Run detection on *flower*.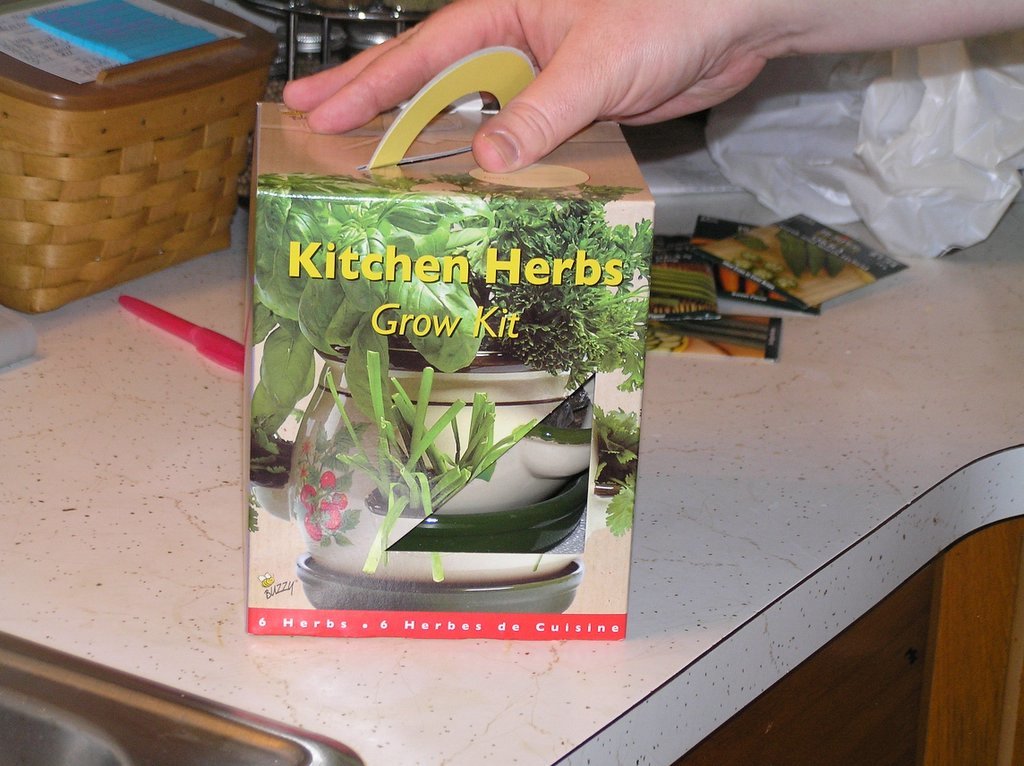
Result: <bbox>294, 436, 313, 467</bbox>.
